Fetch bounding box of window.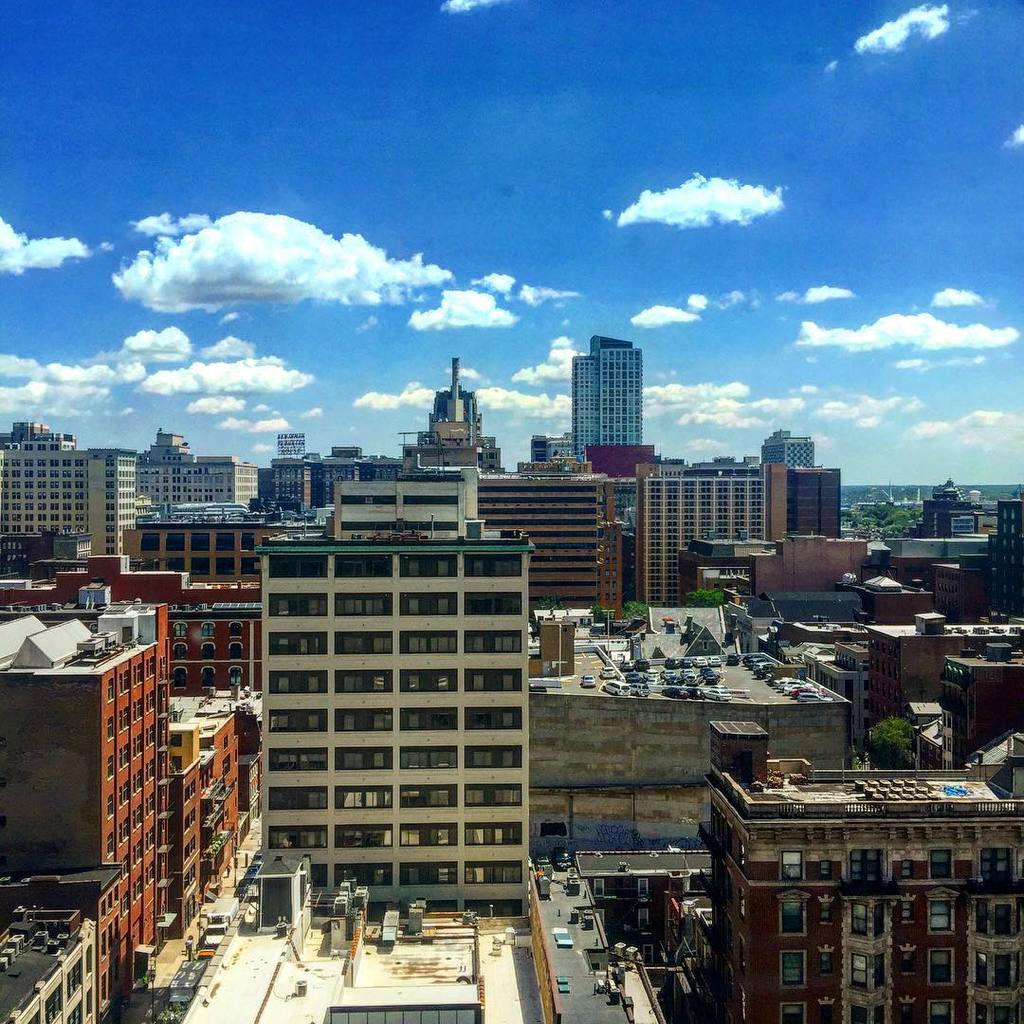
Bbox: rect(995, 904, 1013, 936).
